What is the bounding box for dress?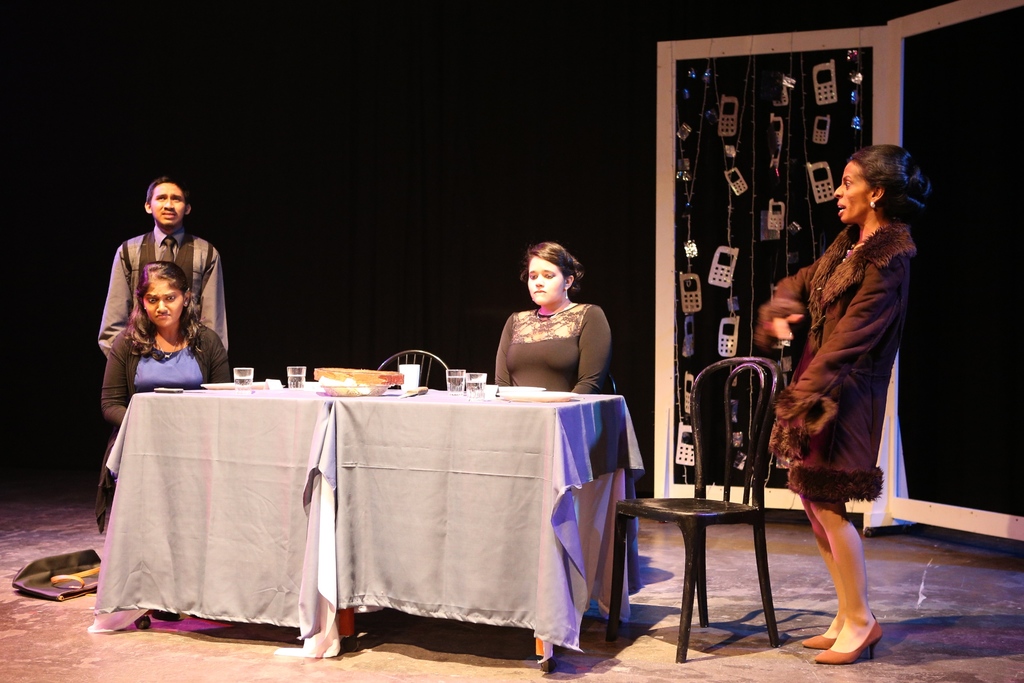
<box>486,302,609,389</box>.
